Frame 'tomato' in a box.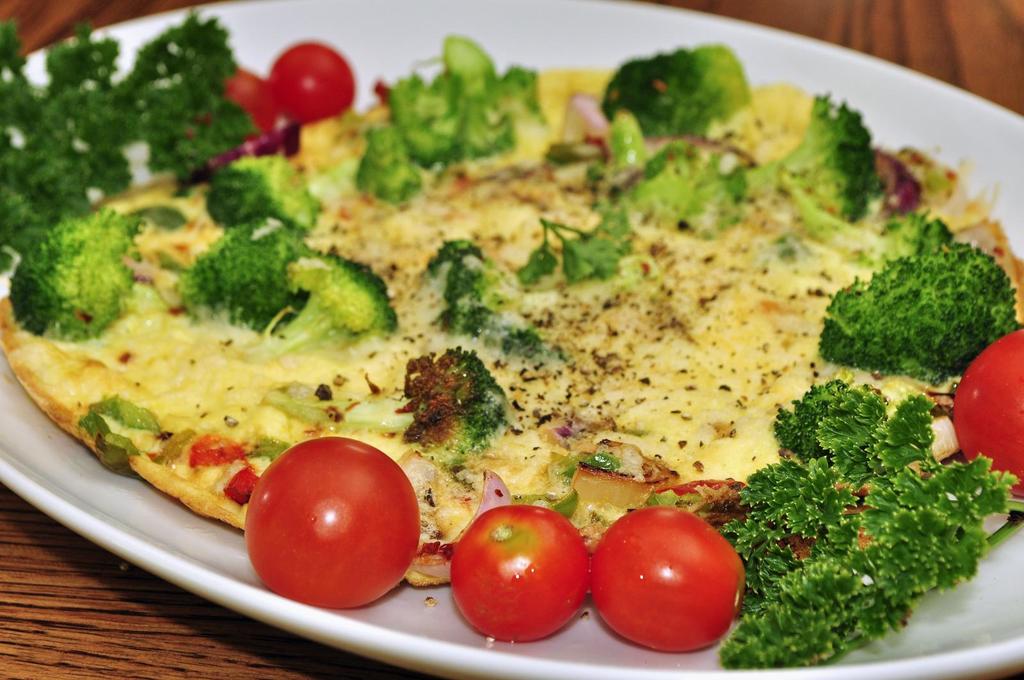
l=243, t=434, r=424, b=610.
